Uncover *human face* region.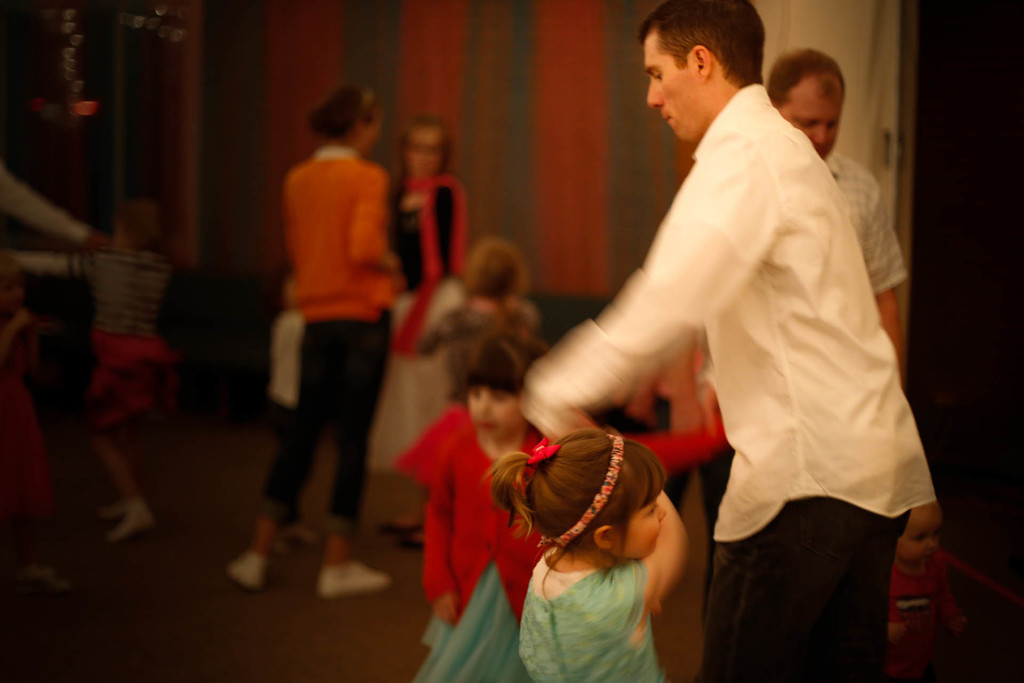
Uncovered: (644, 42, 699, 138).
